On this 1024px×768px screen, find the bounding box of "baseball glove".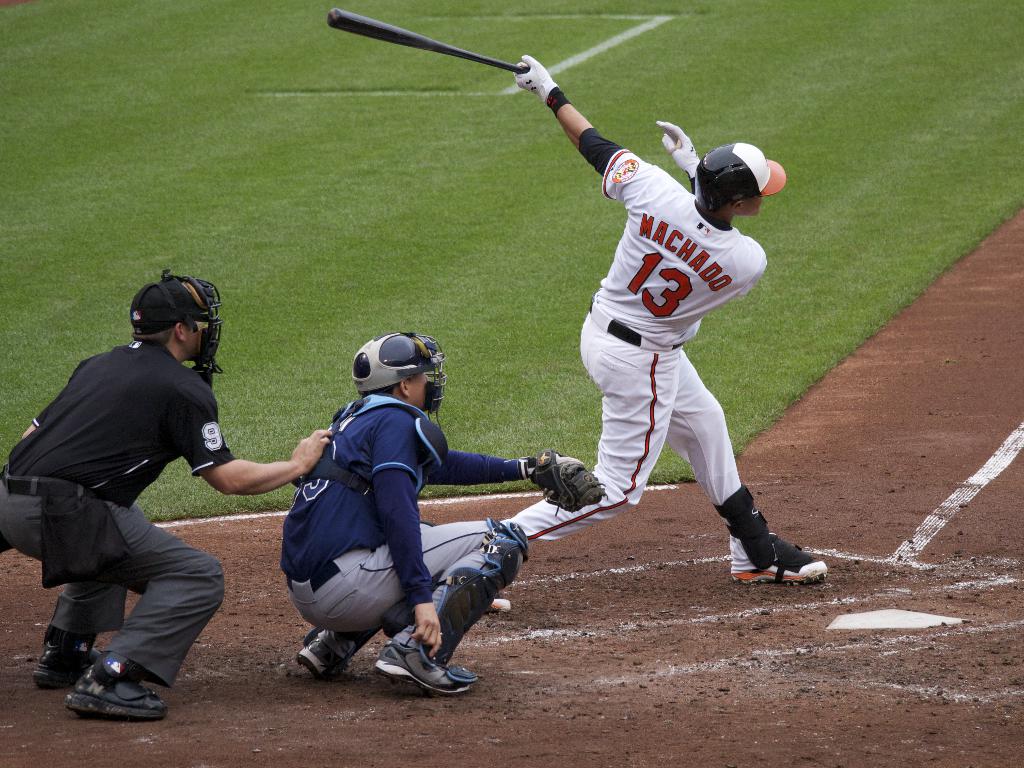
Bounding box: (left=531, top=446, right=610, bottom=517).
